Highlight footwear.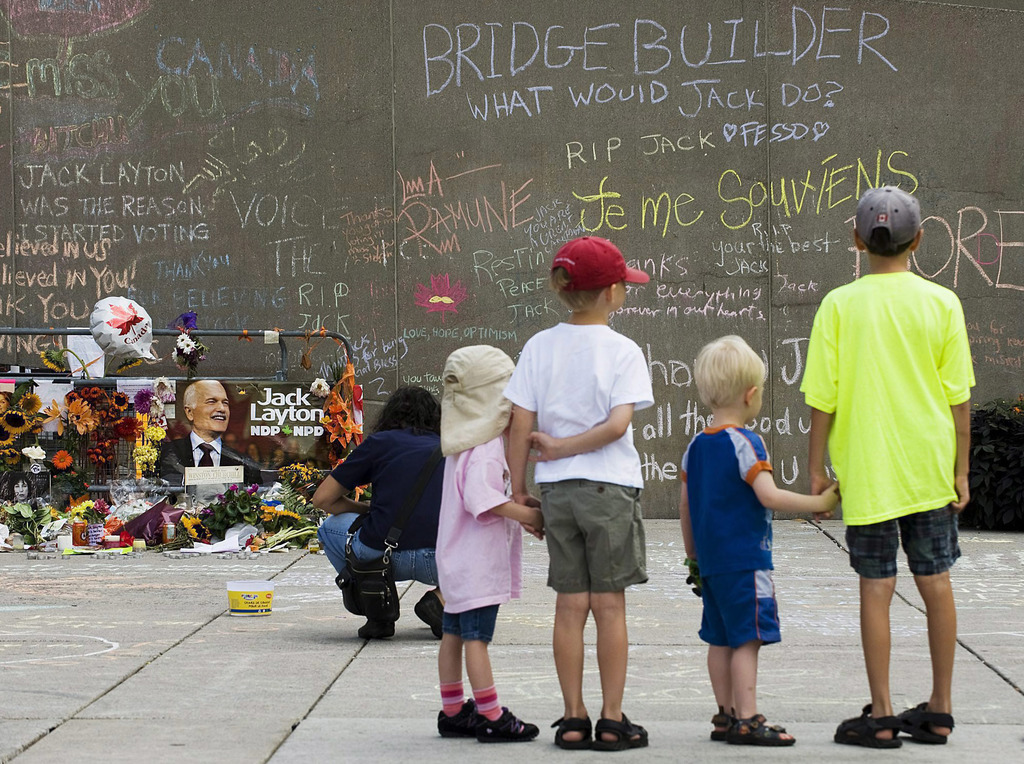
Highlighted region: rect(887, 703, 950, 744).
